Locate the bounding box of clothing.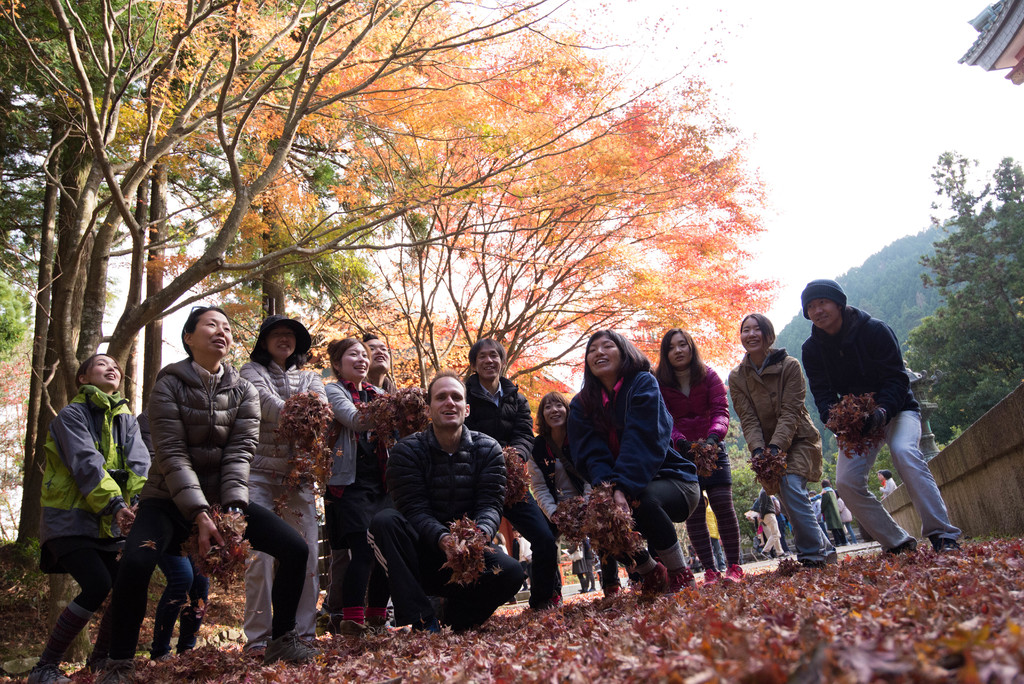
Bounding box: {"left": 458, "top": 365, "right": 557, "bottom": 609}.
